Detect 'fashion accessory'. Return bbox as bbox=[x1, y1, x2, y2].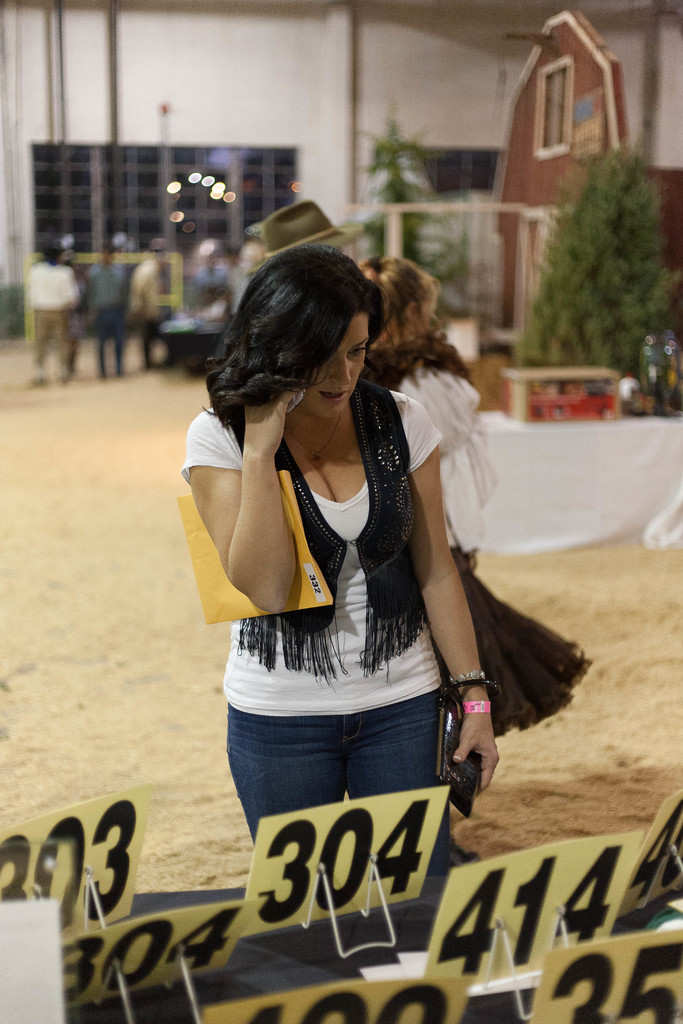
bbox=[454, 664, 494, 685].
